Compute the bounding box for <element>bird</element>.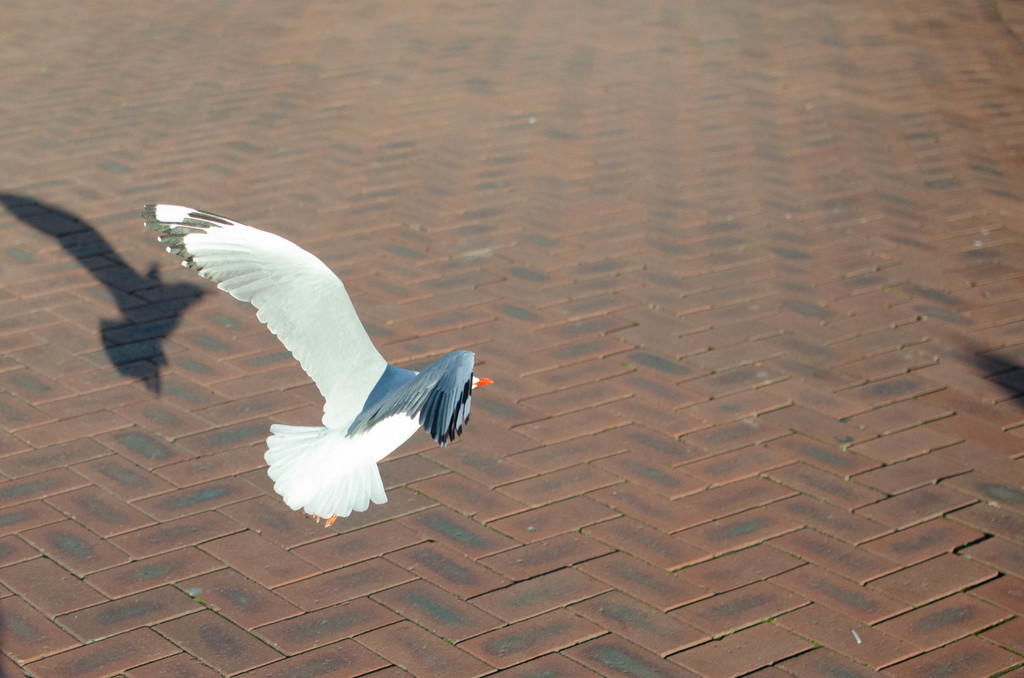
114:192:502:507.
